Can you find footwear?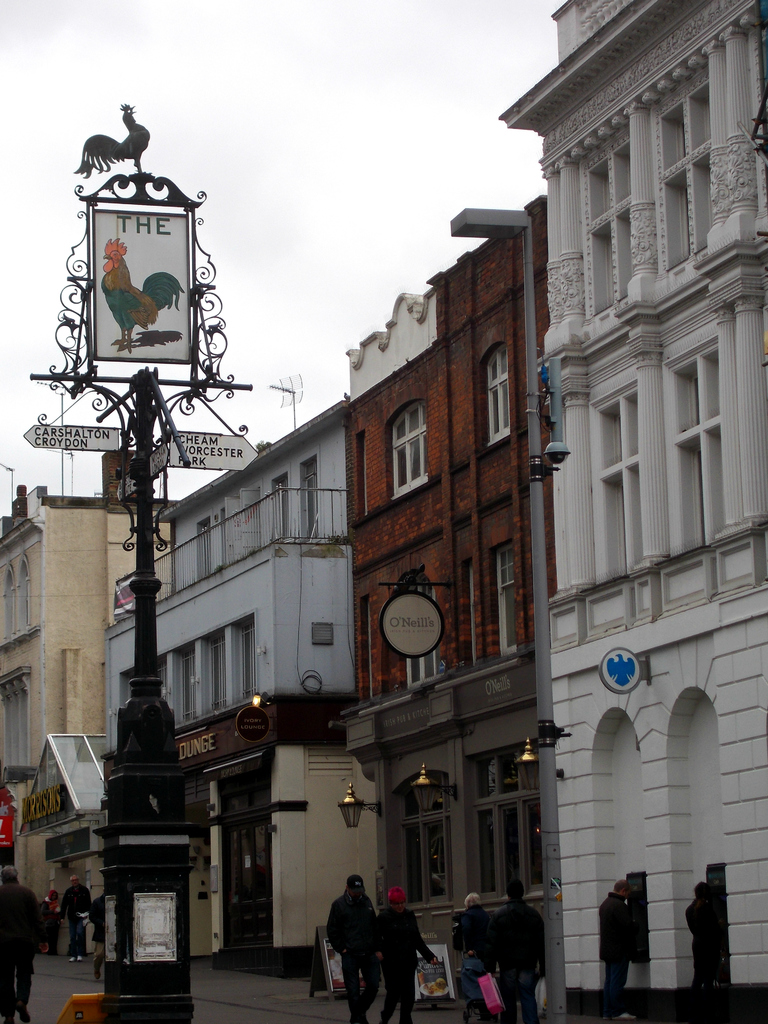
Yes, bounding box: l=63, t=950, r=77, b=966.
